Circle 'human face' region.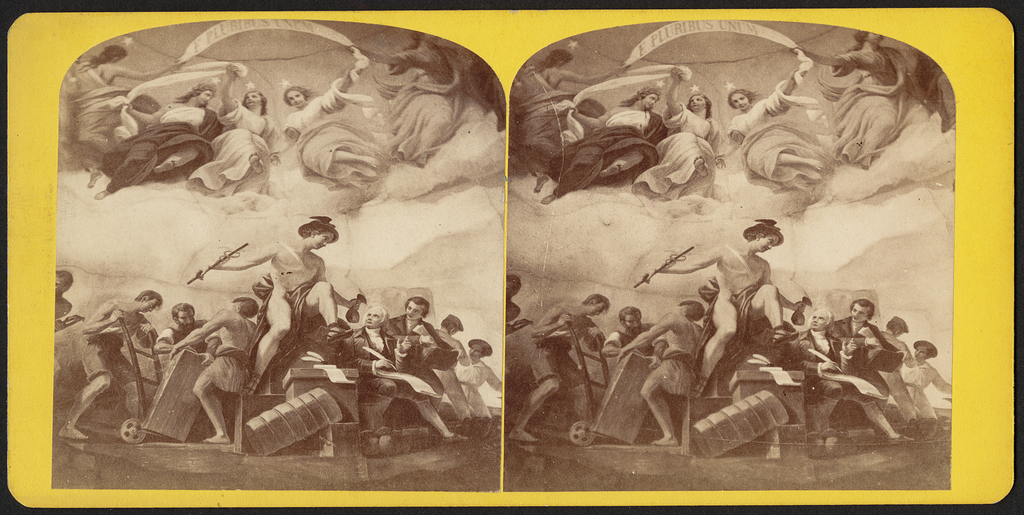
Region: (589, 301, 606, 315).
